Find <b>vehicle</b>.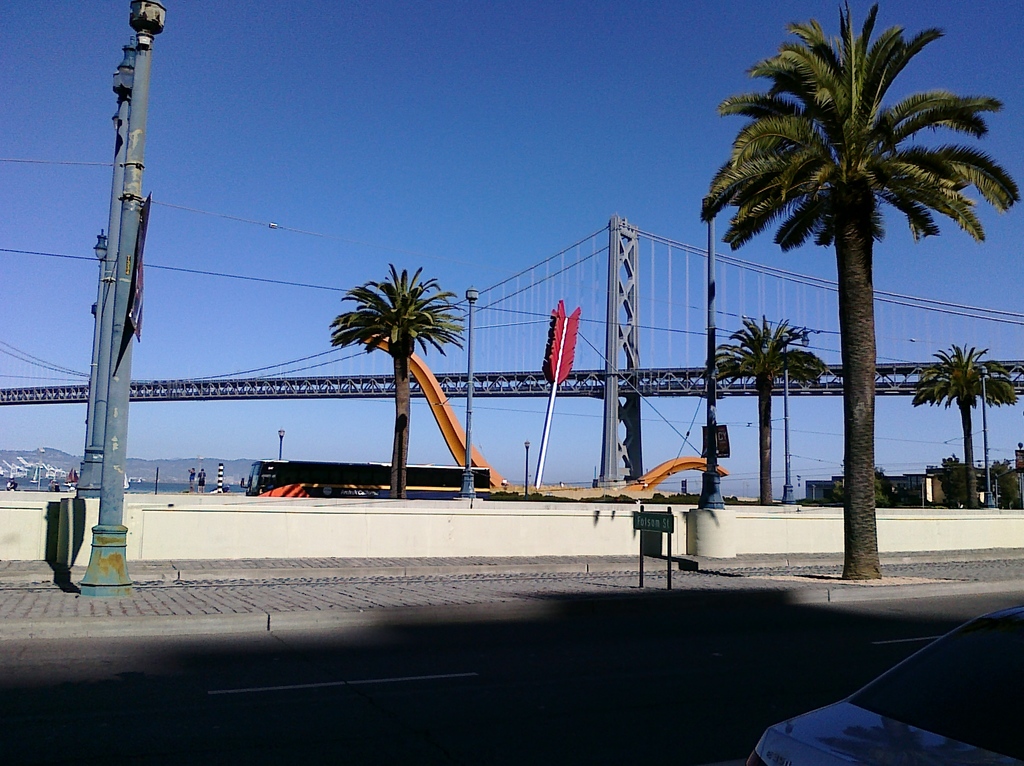
bbox=[0, 453, 78, 496].
